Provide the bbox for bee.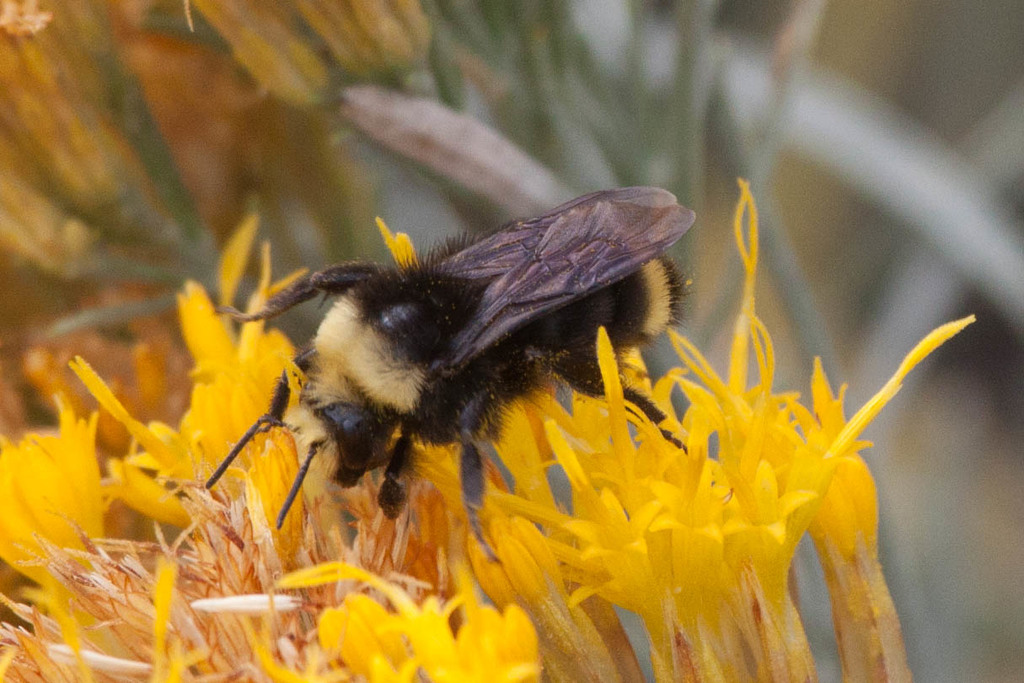
(218, 184, 697, 531).
